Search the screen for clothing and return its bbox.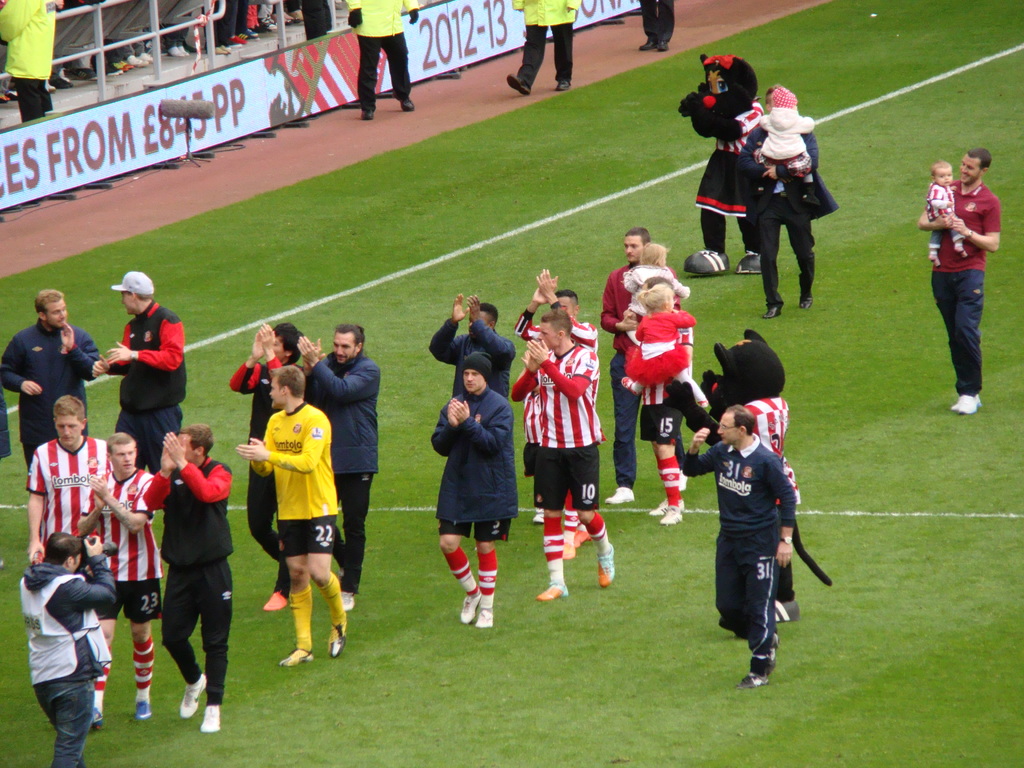
Found: region(636, 305, 718, 451).
